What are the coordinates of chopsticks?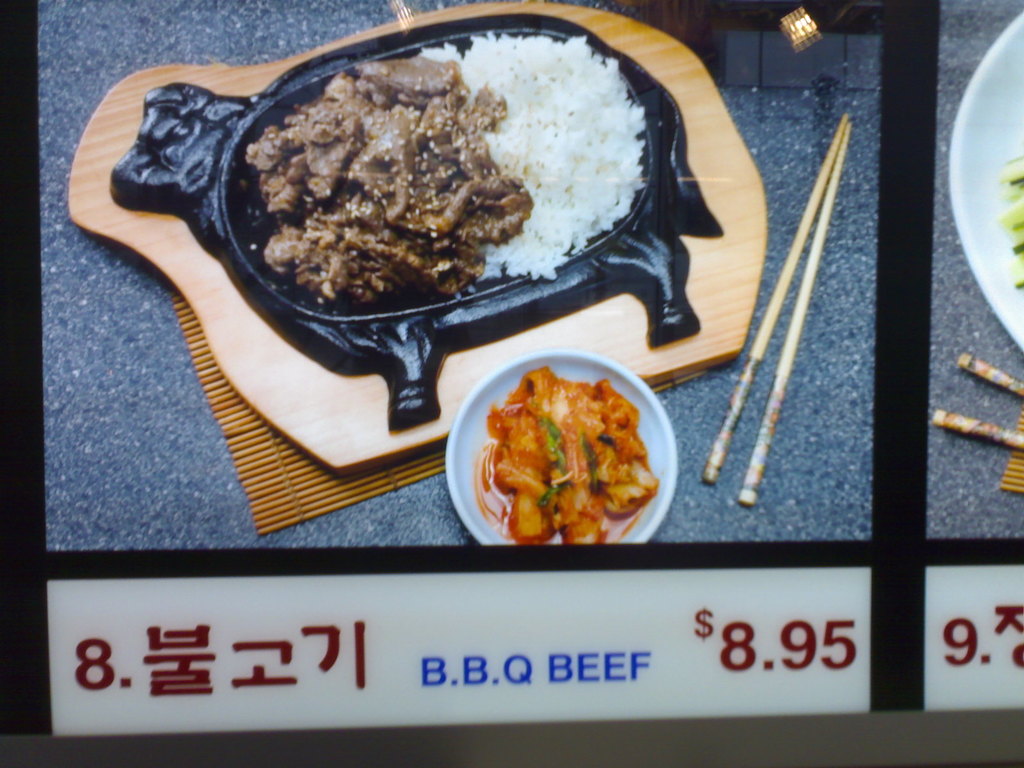
crop(722, 51, 867, 538).
